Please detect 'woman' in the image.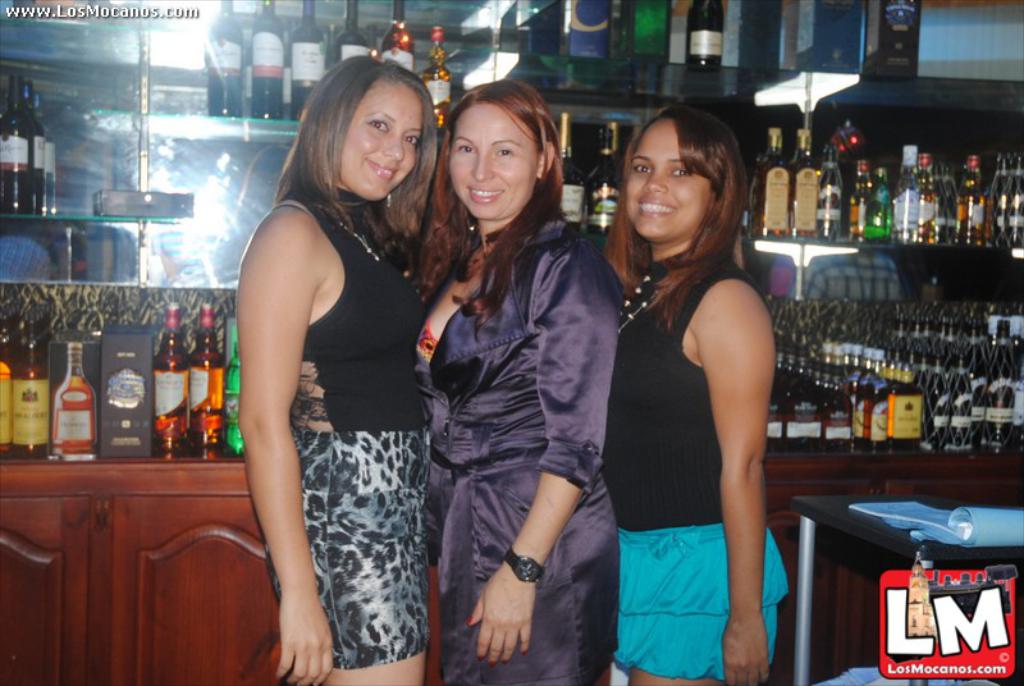
<region>232, 54, 443, 685</region>.
